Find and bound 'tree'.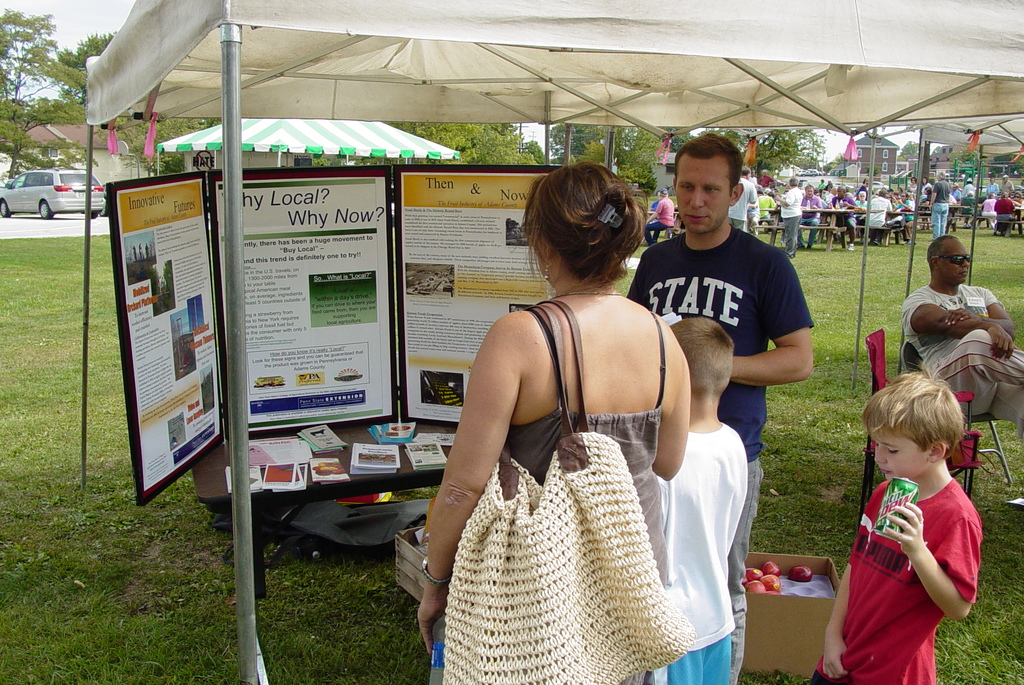
Bound: 392 120 538 166.
